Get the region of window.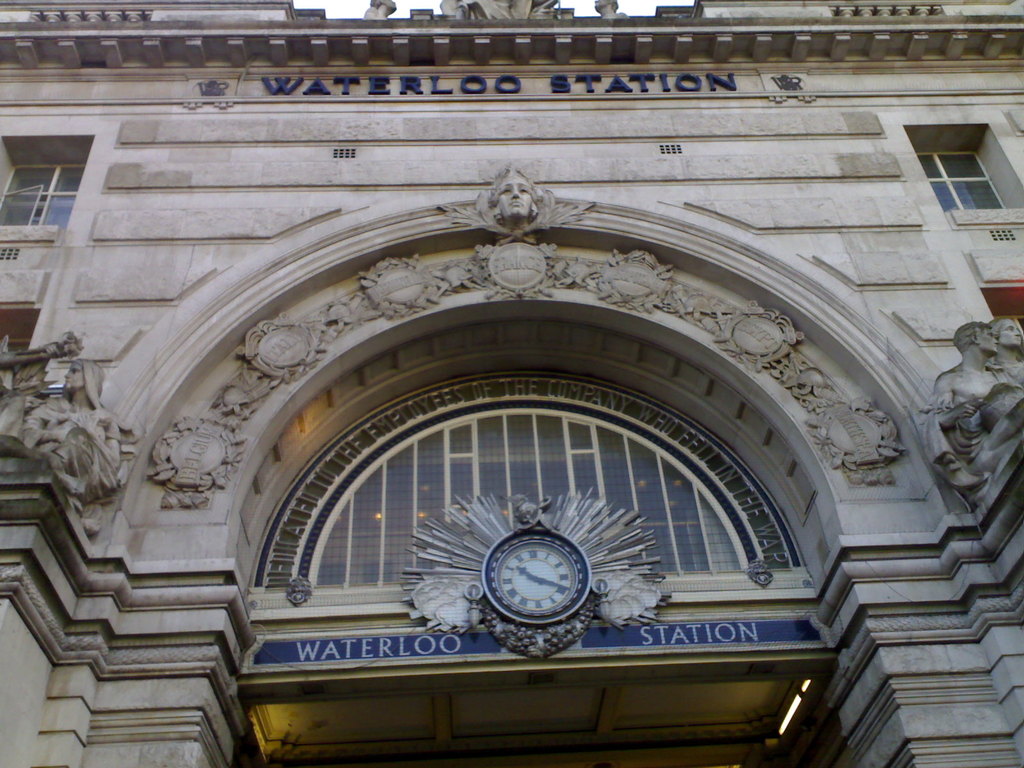
box=[267, 373, 806, 588].
